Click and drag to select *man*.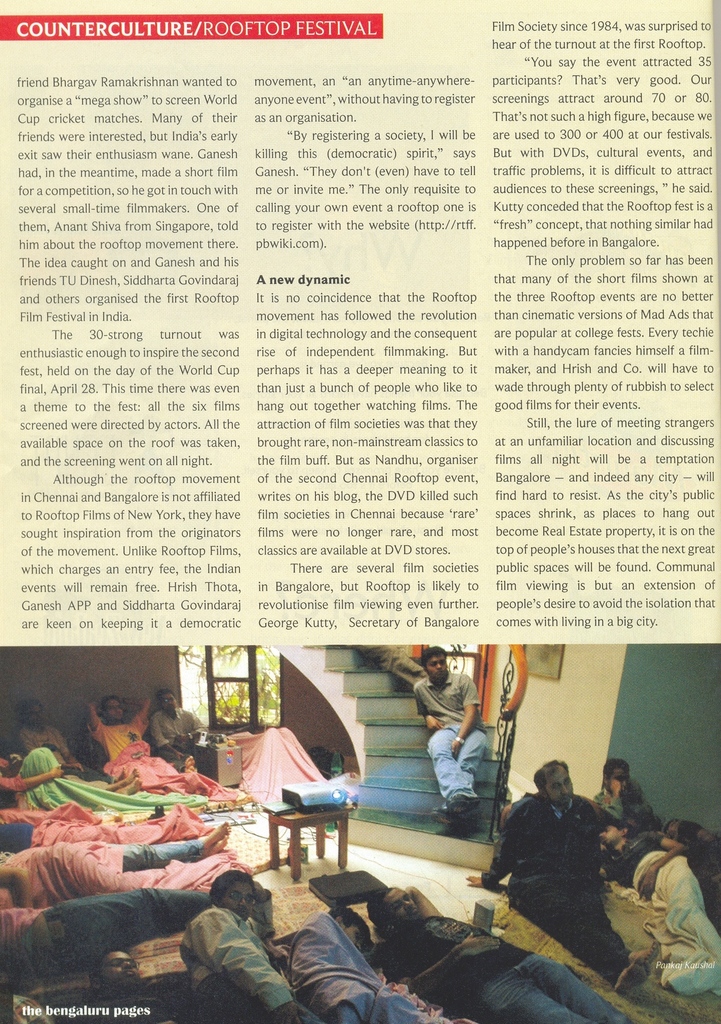
Selection: [409, 647, 489, 833].
